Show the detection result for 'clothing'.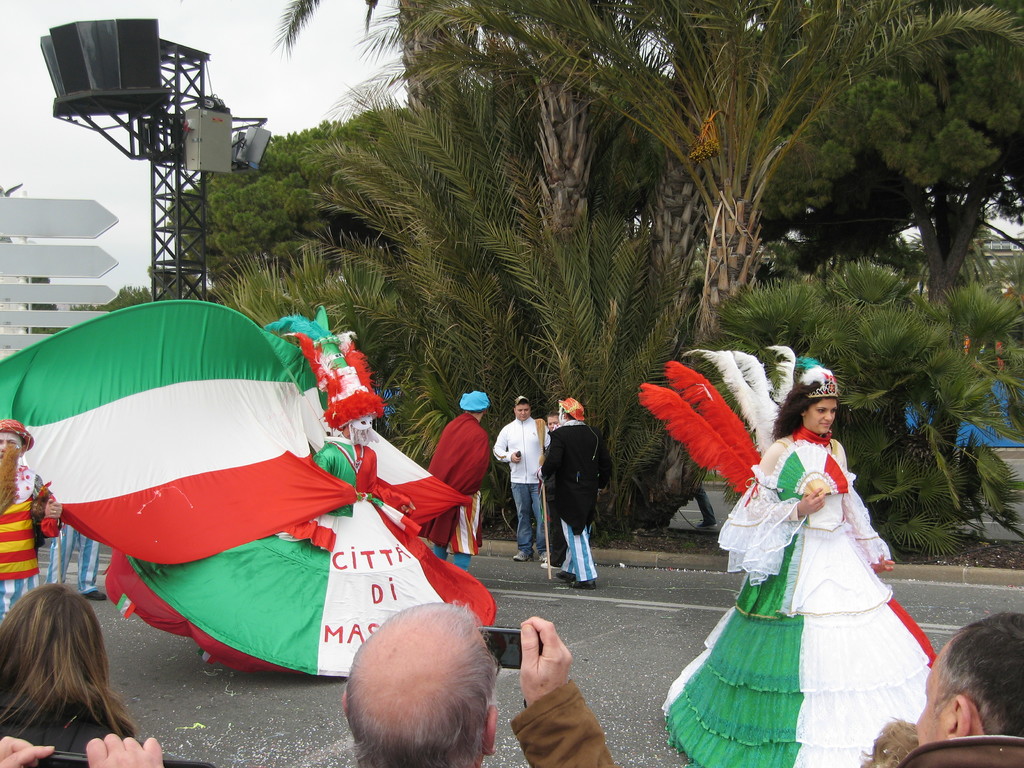
Rect(660, 429, 940, 767).
